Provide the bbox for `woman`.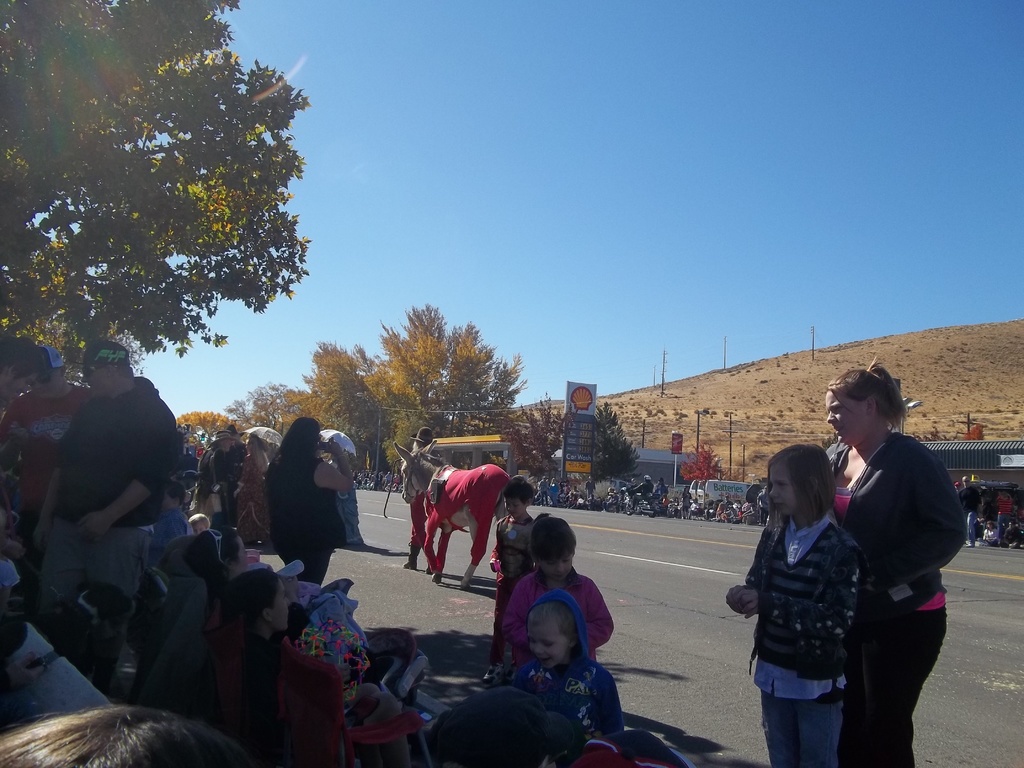
826/365/968/766.
